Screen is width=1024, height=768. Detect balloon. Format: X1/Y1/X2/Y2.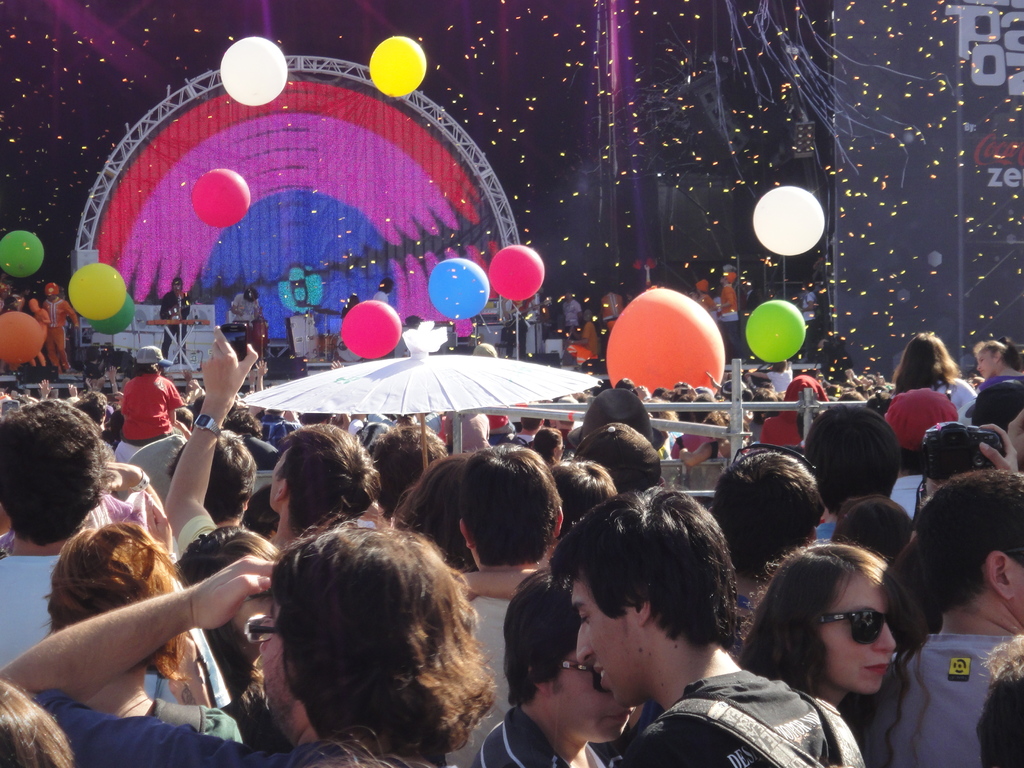
342/298/403/359.
